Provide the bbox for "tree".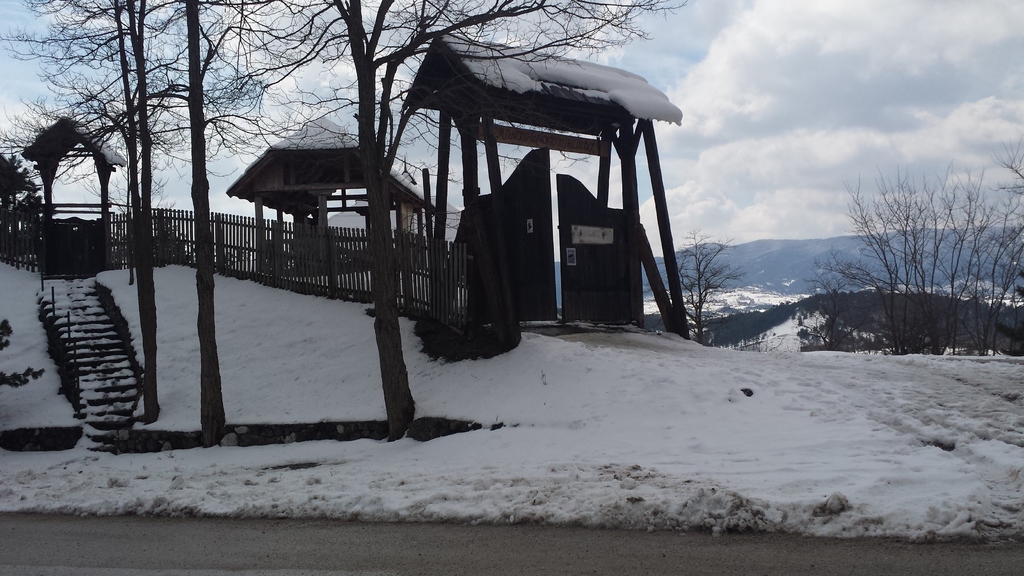
box=[5, 157, 50, 275].
